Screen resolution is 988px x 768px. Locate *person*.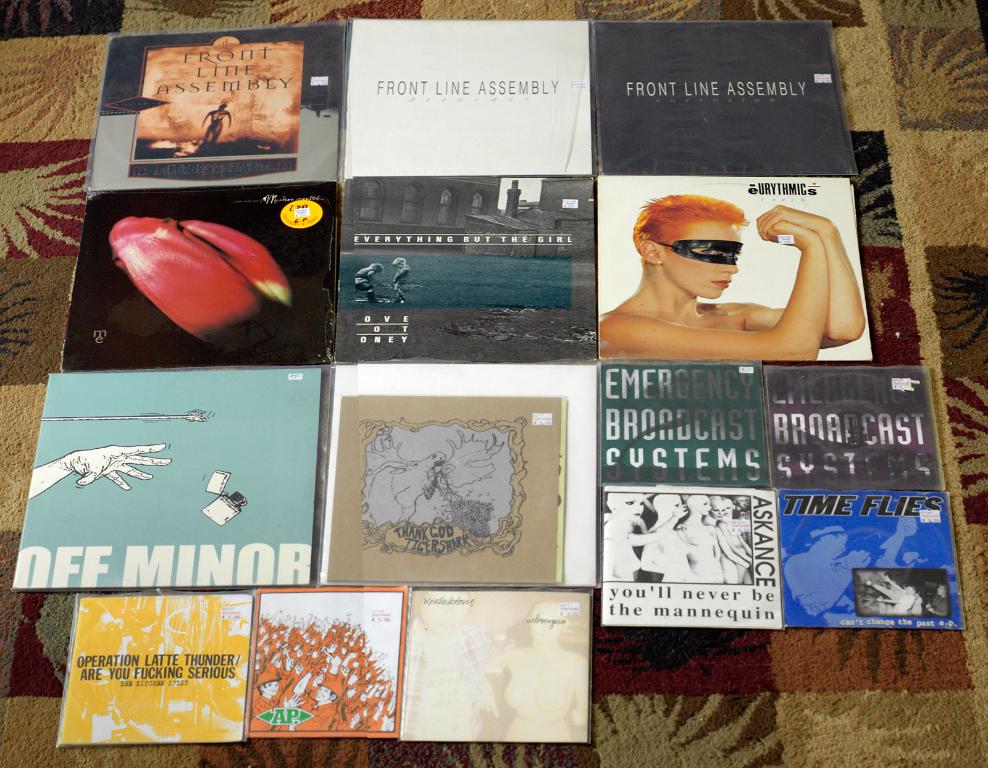
597/191/866/359.
